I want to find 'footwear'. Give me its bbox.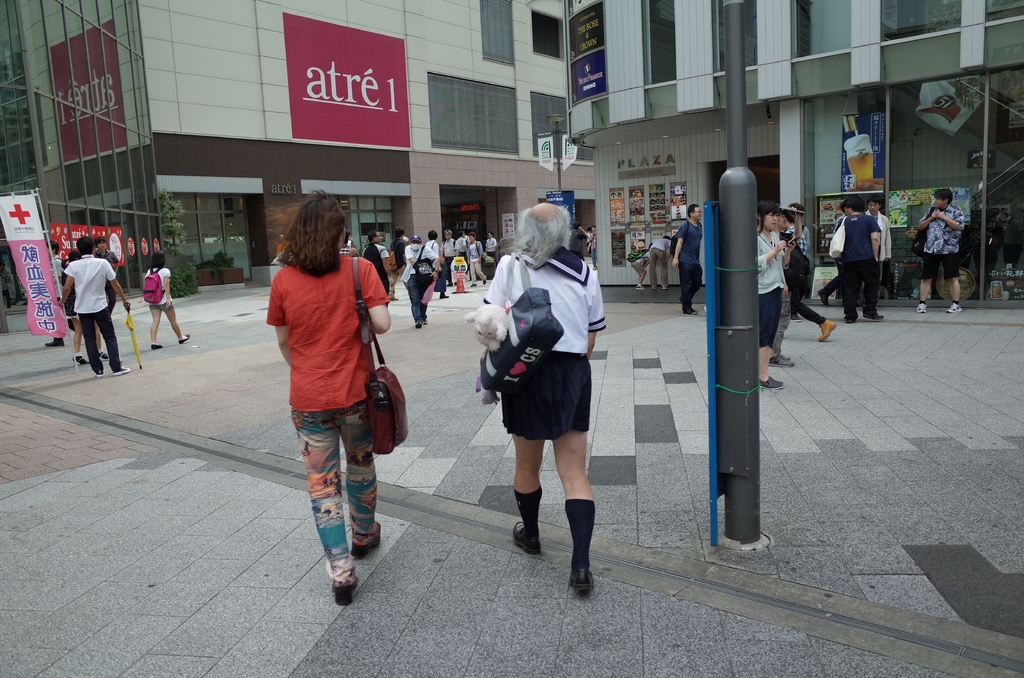
select_region(147, 339, 161, 353).
